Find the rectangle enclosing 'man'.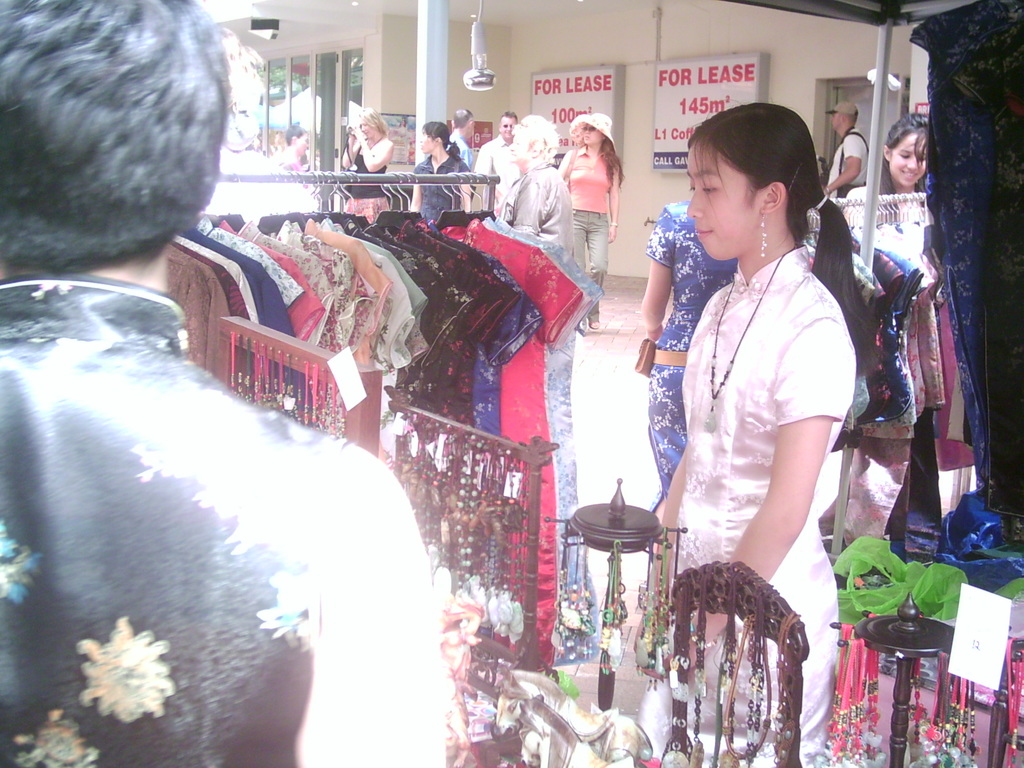
bbox=(0, 0, 449, 767).
